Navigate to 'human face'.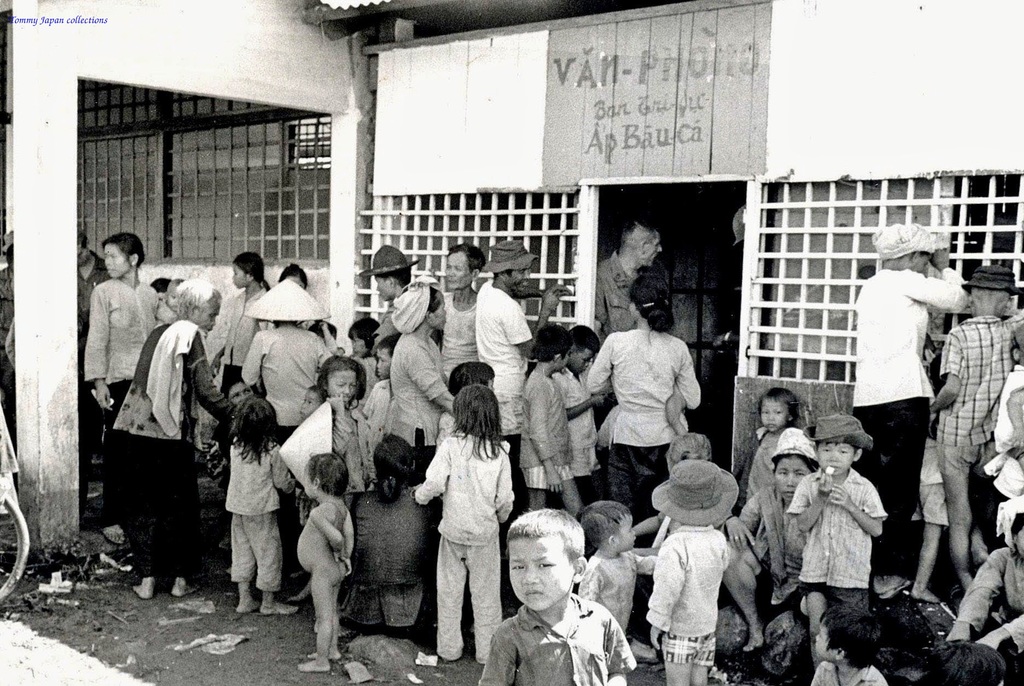
Navigation target: box(509, 535, 572, 609).
